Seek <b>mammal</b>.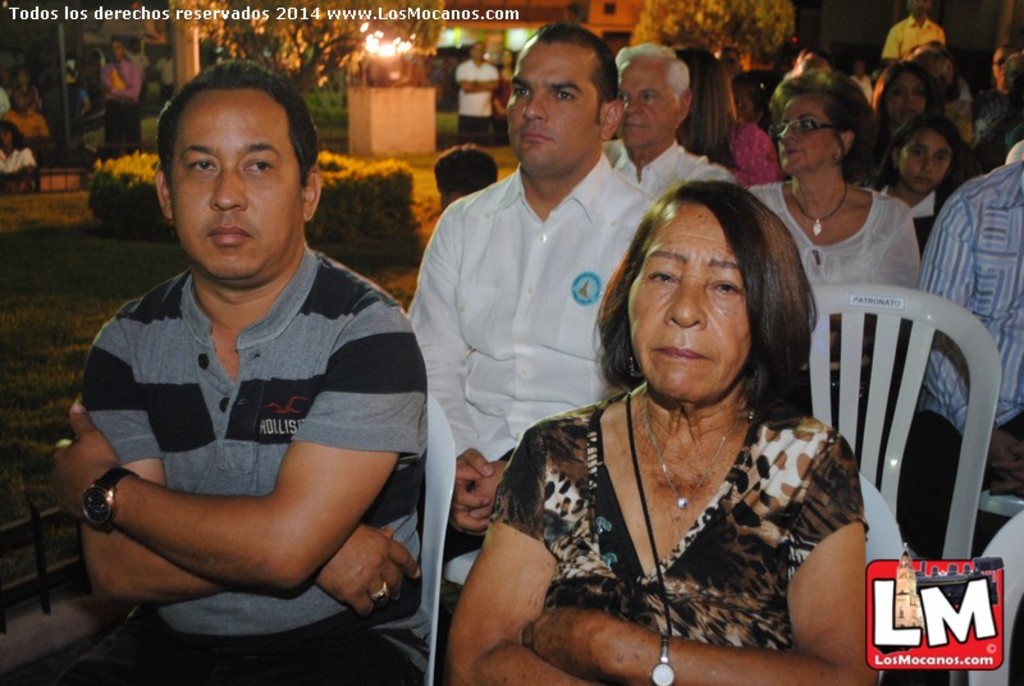
749/70/922/433.
